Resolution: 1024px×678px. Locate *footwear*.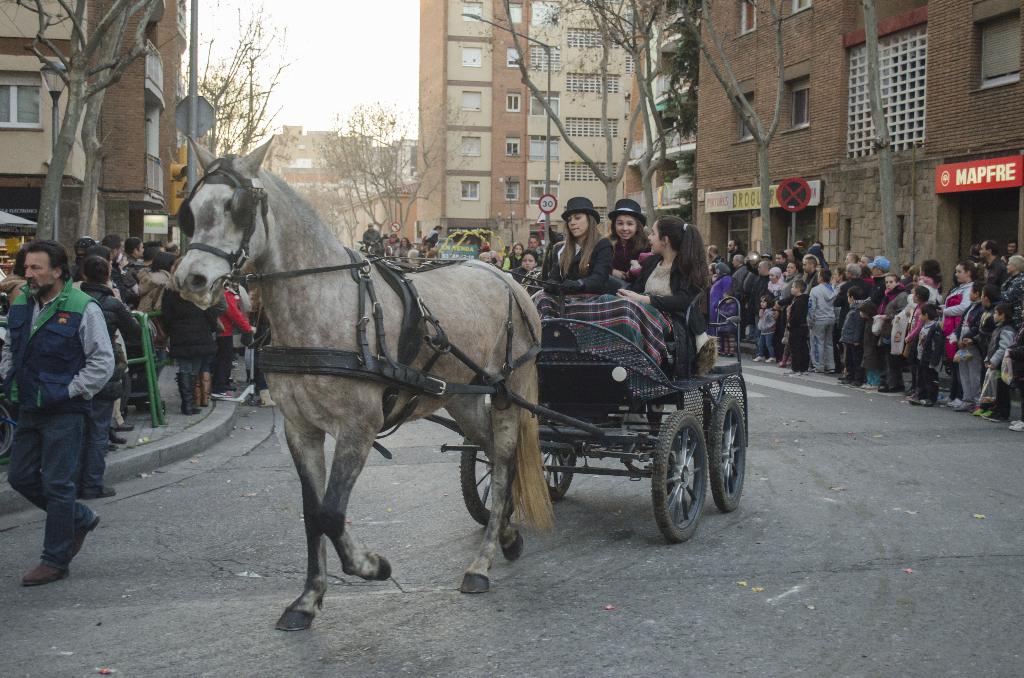
Rect(194, 374, 216, 401).
